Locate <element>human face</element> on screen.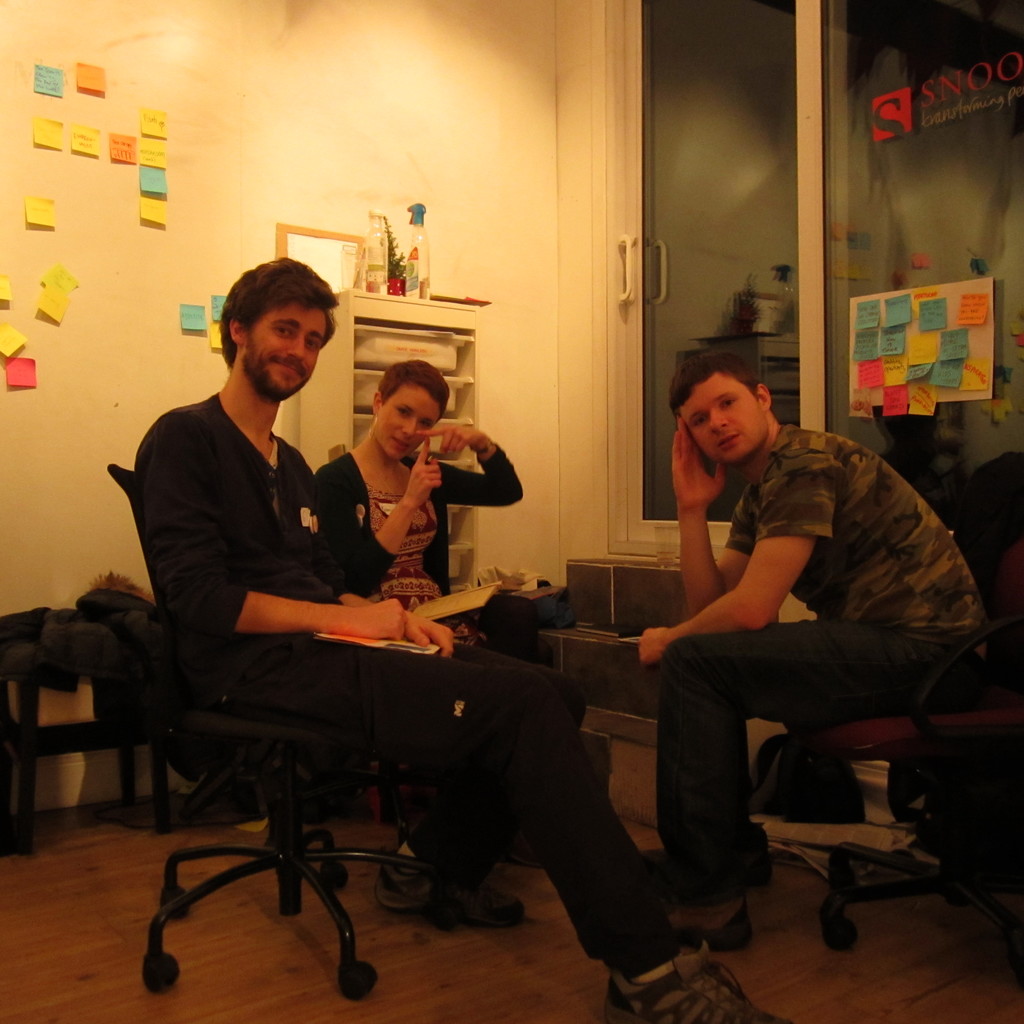
On screen at 382 394 438 462.
